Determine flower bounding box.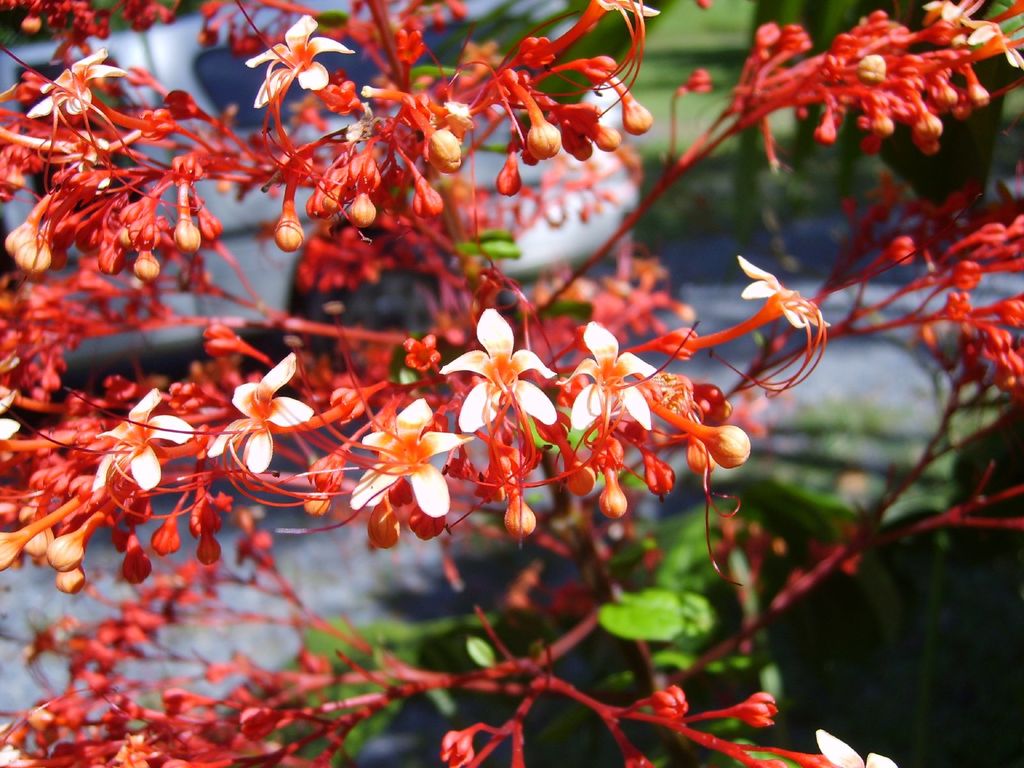
Determined: {"left": 350, "top": 397, "right": 479, "bottom": 521}.
